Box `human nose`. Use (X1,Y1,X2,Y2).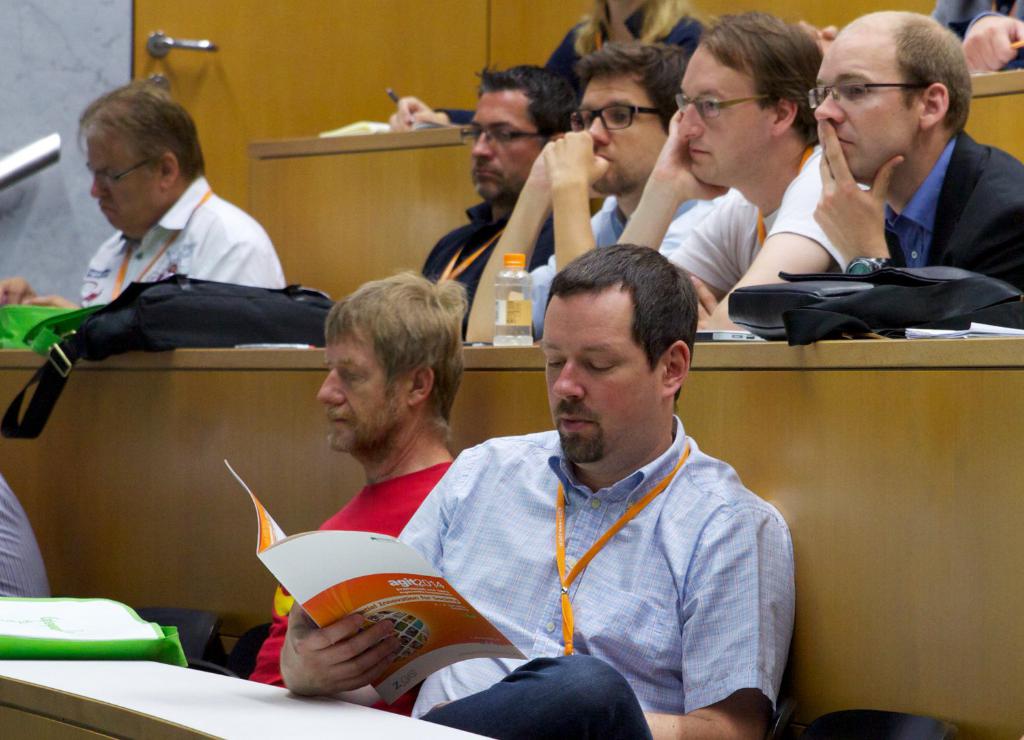
(551,356,585,400).
